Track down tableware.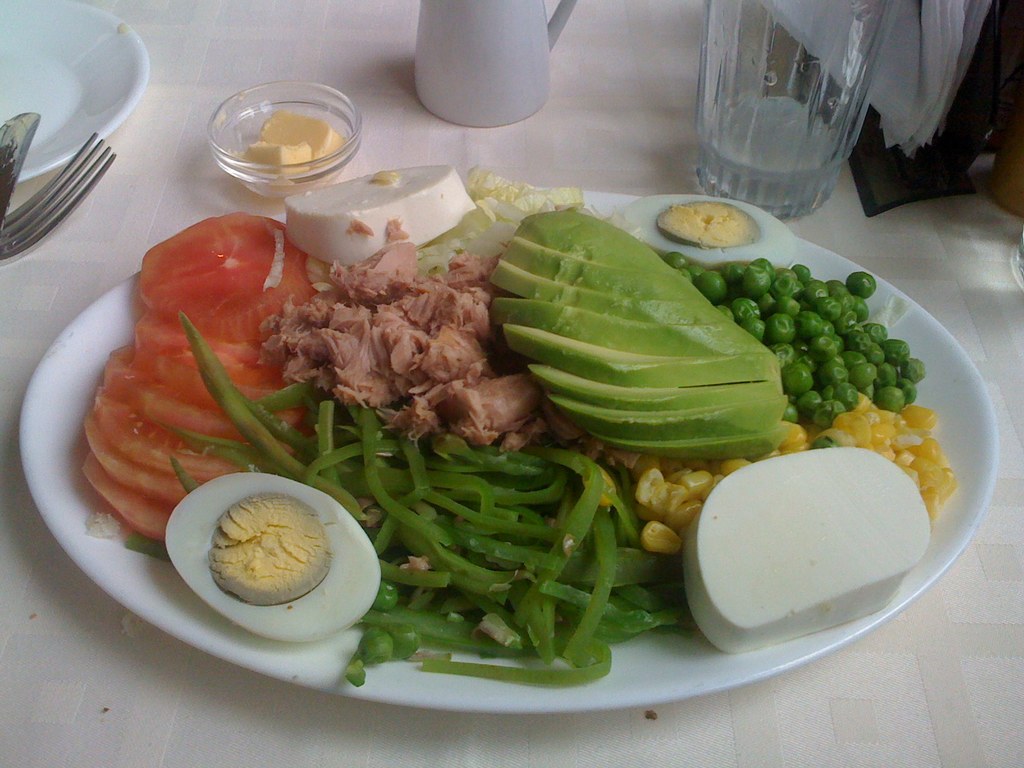
Tracked to detection(690, 0, 897, 225).
